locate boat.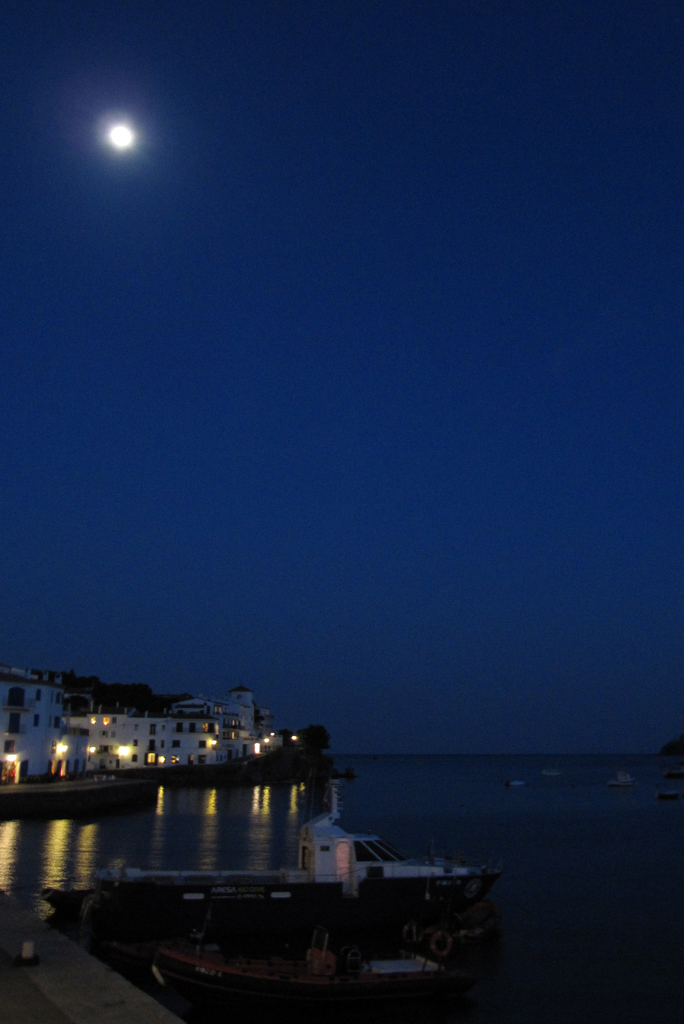
Bounding box: <bbox>601, 767, 639, 790</bbox>.
